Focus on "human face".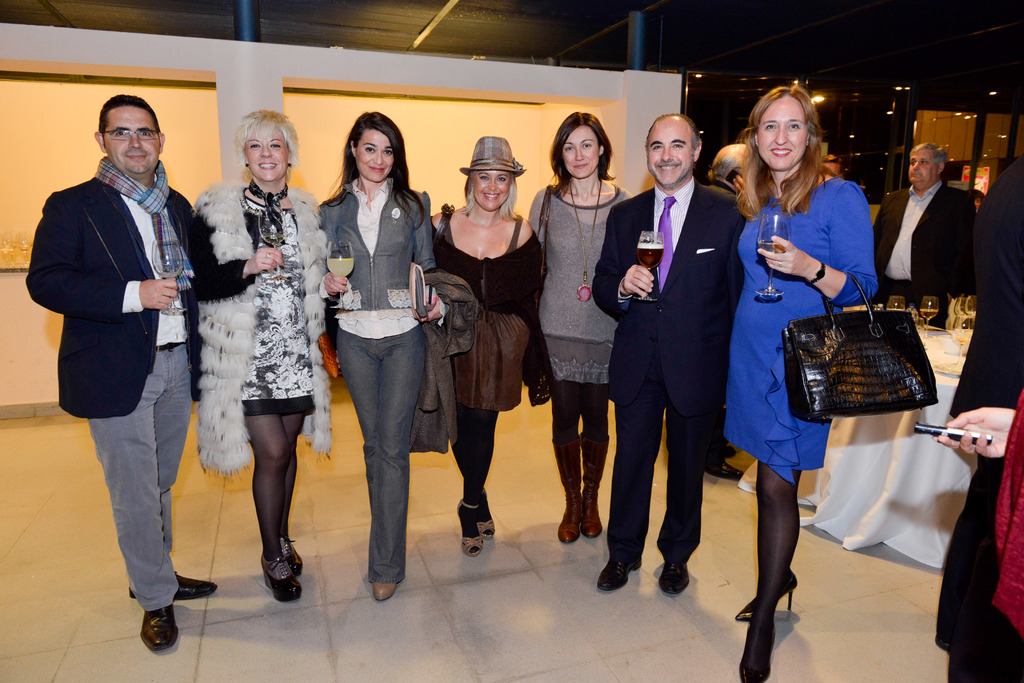
Focused at <box>908,149,934,182</box>.
